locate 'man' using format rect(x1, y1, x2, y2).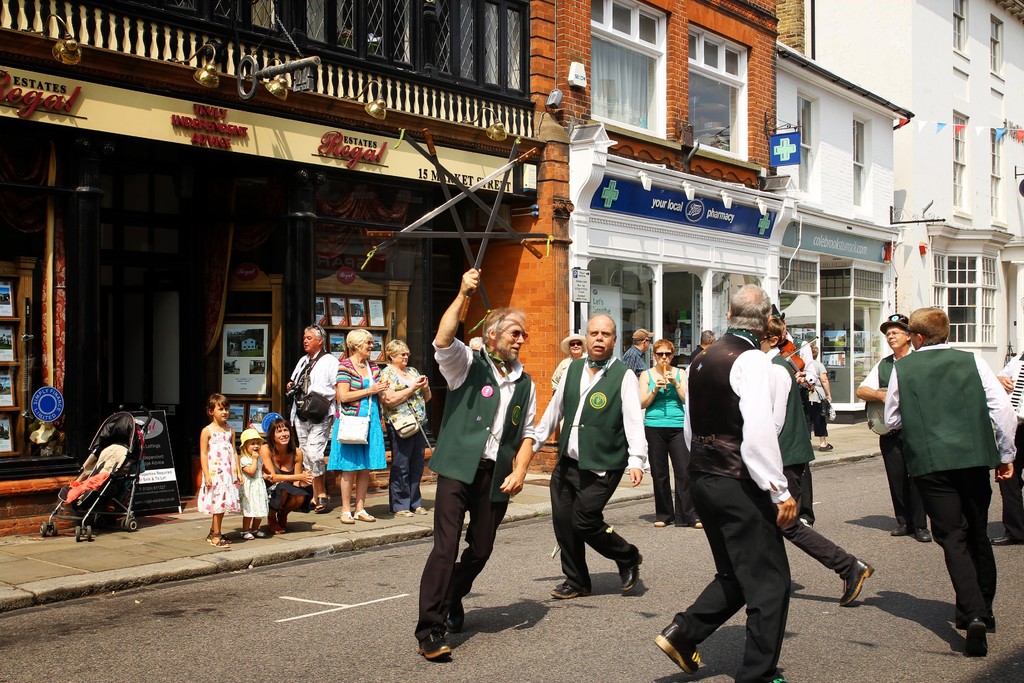
rect(282, 318, 339, 513).
